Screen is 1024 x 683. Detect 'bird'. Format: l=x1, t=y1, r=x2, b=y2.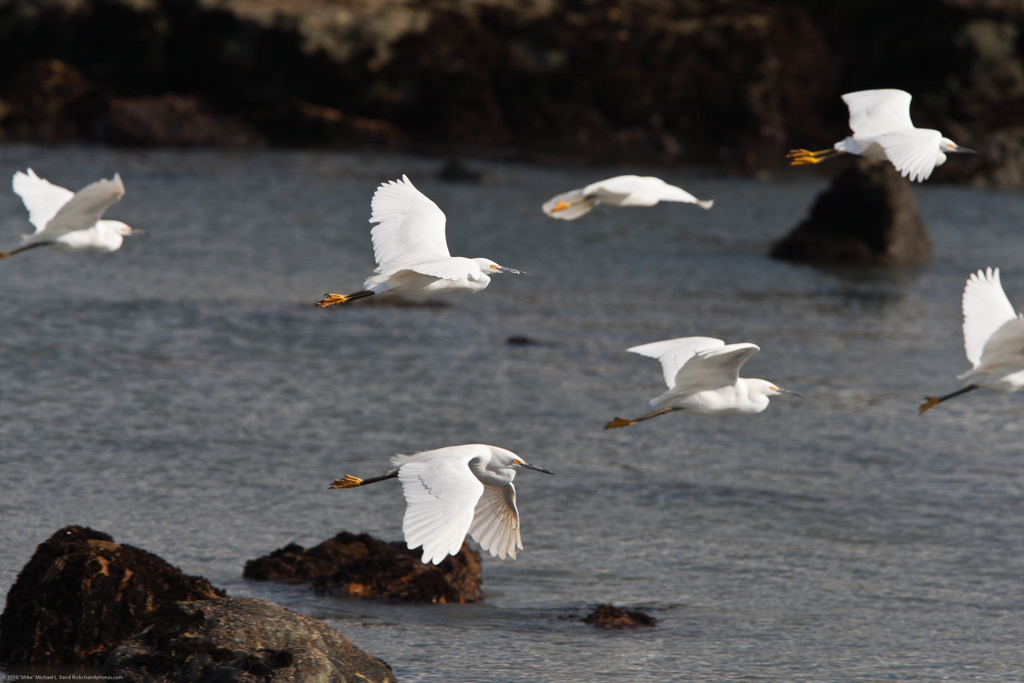
l=0, t=167, r=152, b=258.
